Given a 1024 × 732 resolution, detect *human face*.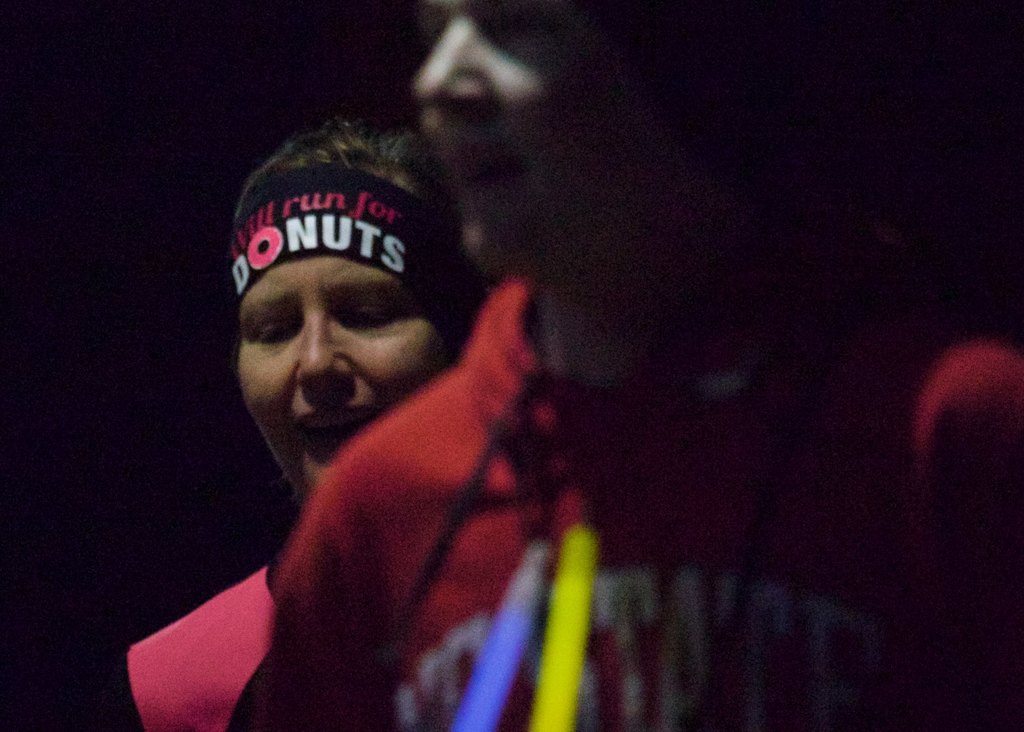
<bbox>406, 0, 619, 276</bbox>.
